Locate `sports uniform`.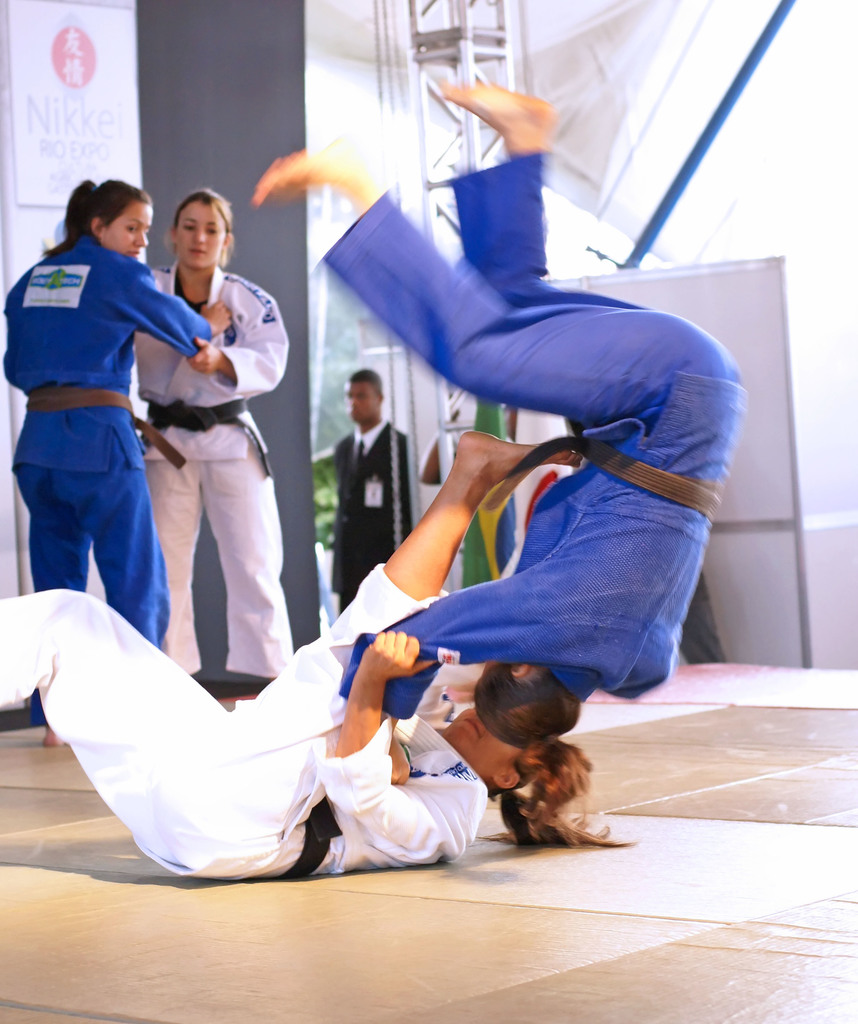
Bounding box: select_region(0, 234, 214, 659).
